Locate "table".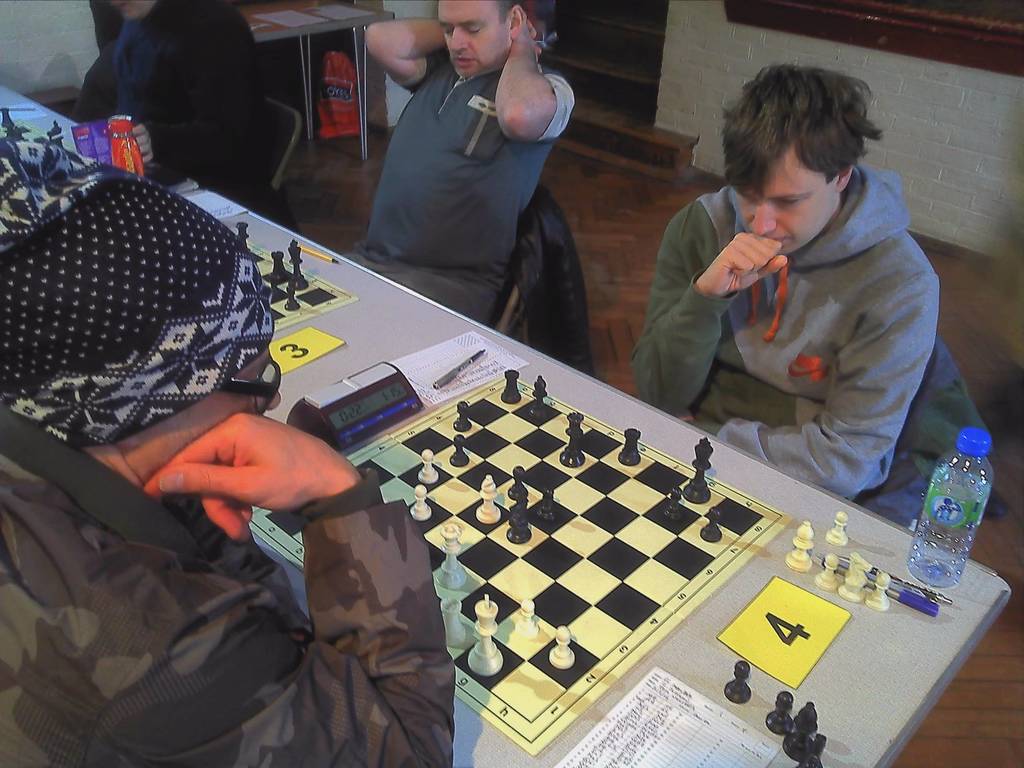
Bounding box: bbox(234, 0, 396, 163).
